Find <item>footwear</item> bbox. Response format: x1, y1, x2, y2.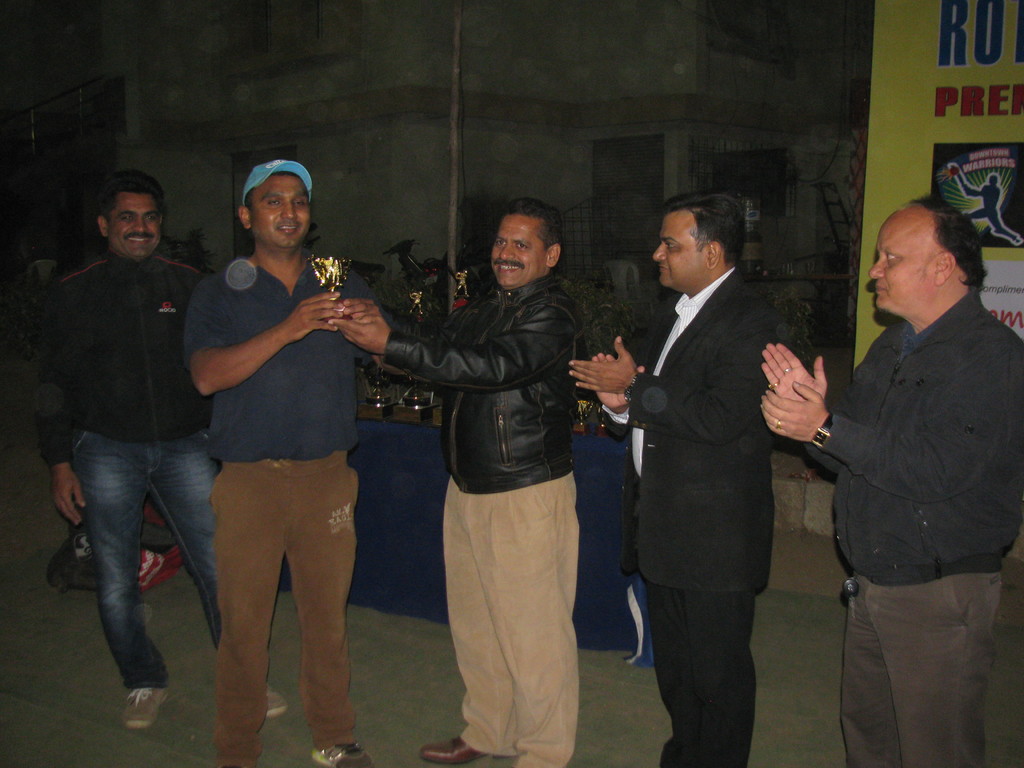
414, 730, 506, 767.
